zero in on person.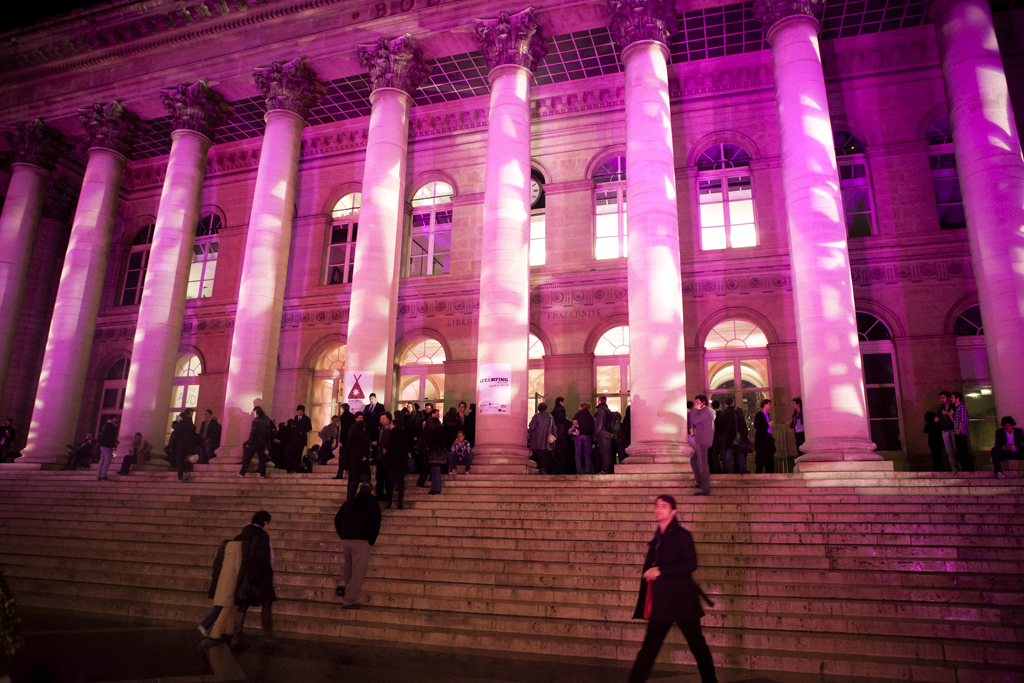
Zeroed in: 461/405/476/447.
